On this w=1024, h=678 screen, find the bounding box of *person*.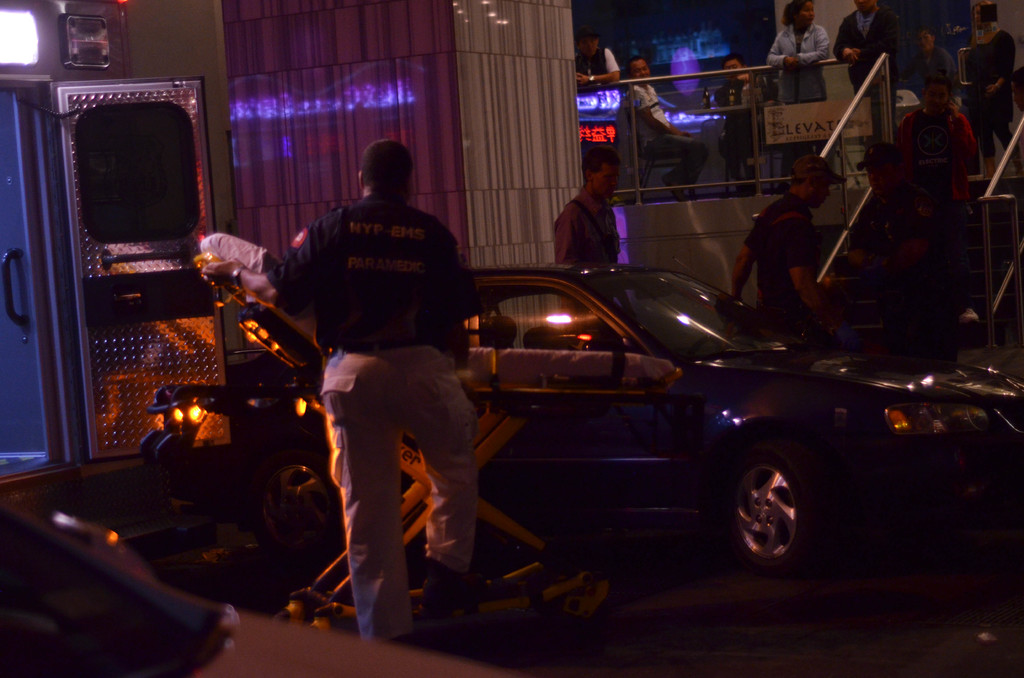
Bounding box: select_region(832, 0, 871, 81).
